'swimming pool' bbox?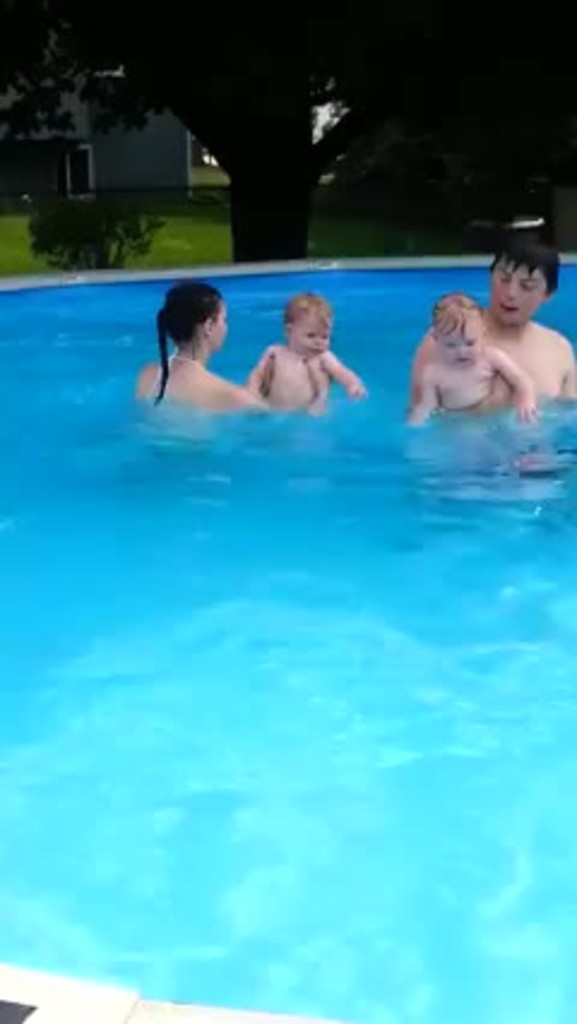
0, 228, 576, 755
